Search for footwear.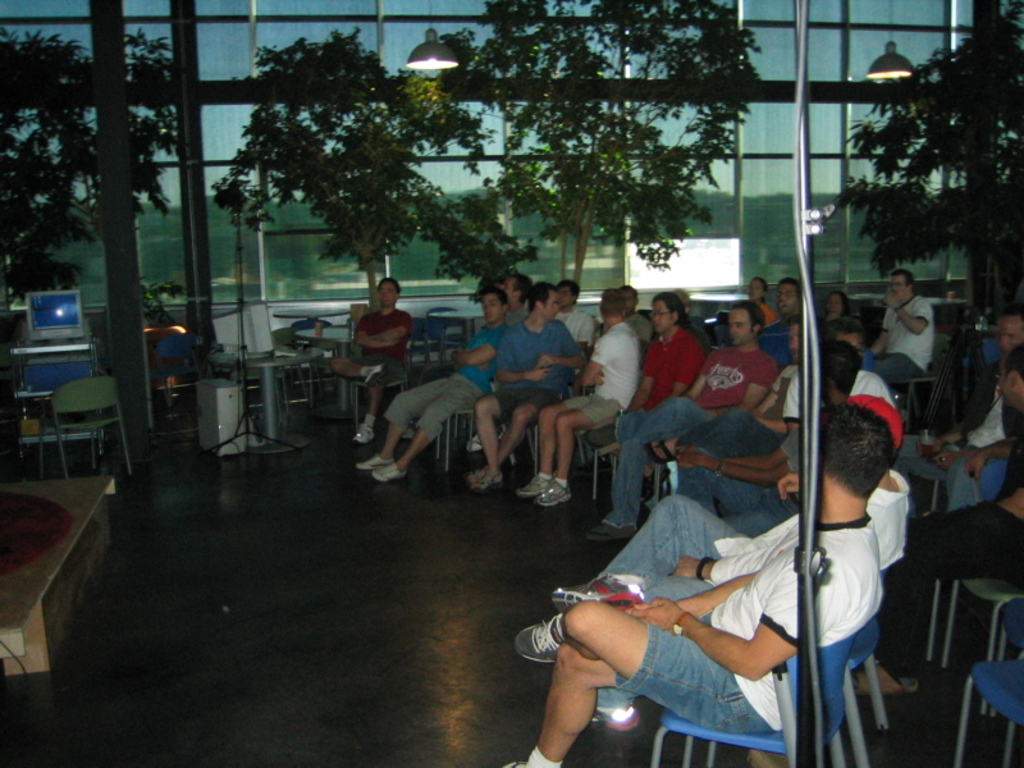
Found at bbox(553, 572, 645, 608).
